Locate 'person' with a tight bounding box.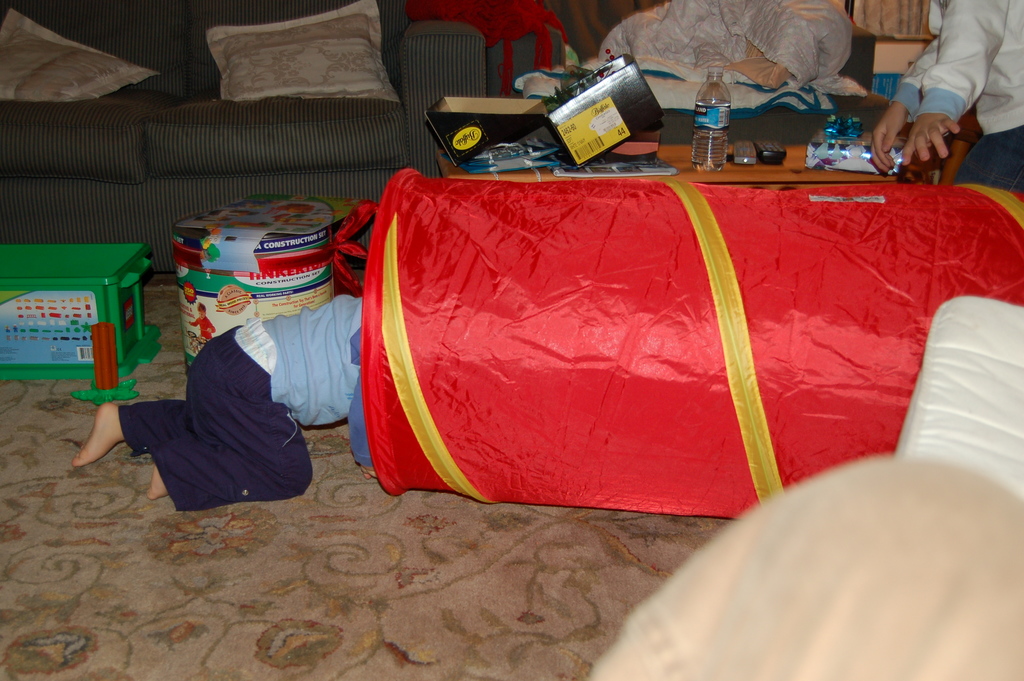
detection(68, 305, 368, 519).
